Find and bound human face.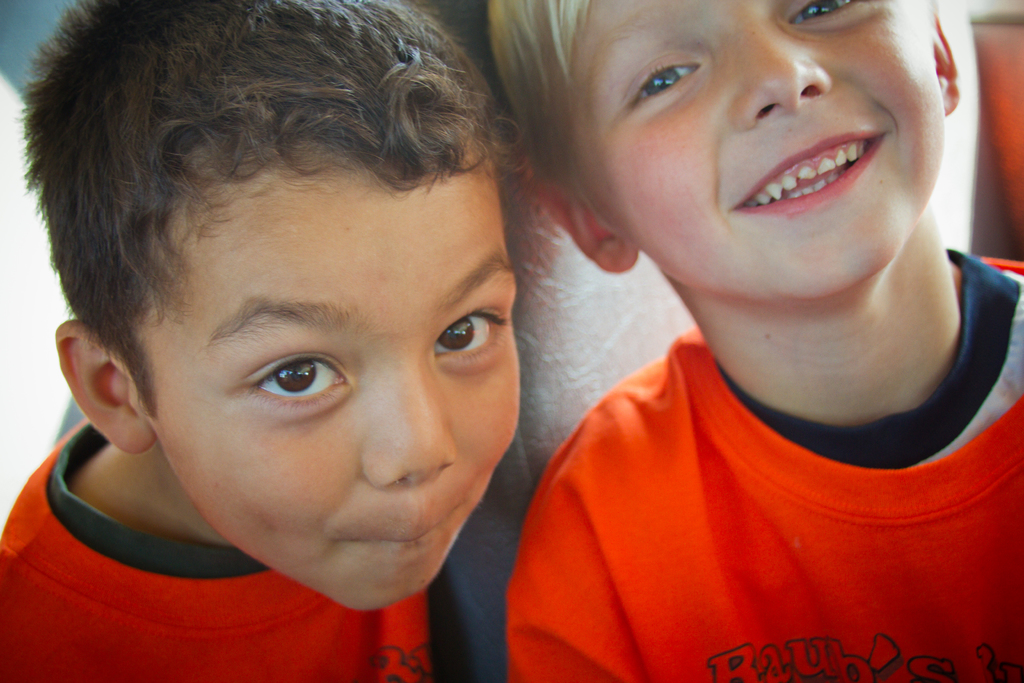
Bound: (left=134, top=160, right=518, bottom=607).
